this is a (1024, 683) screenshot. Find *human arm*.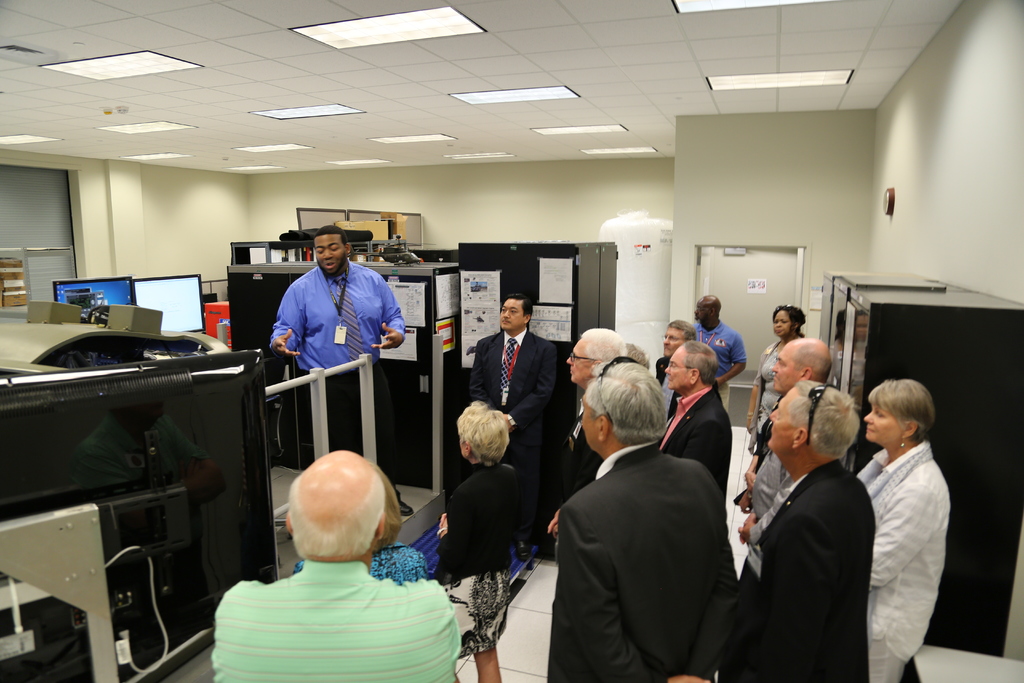
Bounding box: l=505, t=346, r=559, b=431.
